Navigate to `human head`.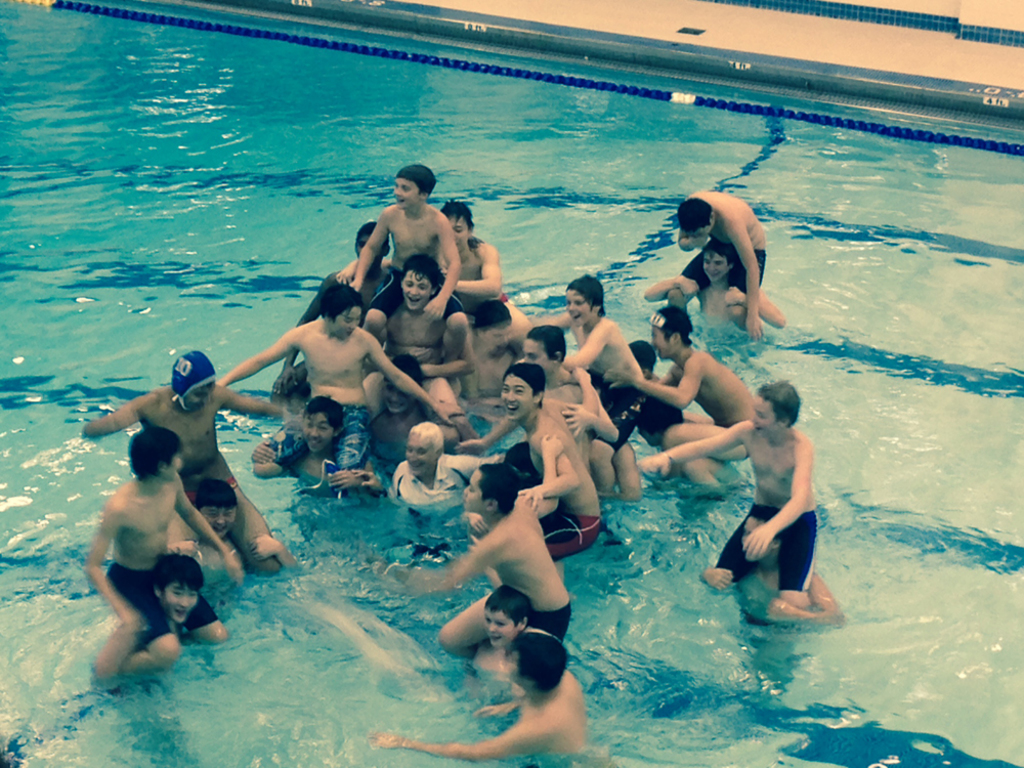
Navigation target: 478/295/515/351.
